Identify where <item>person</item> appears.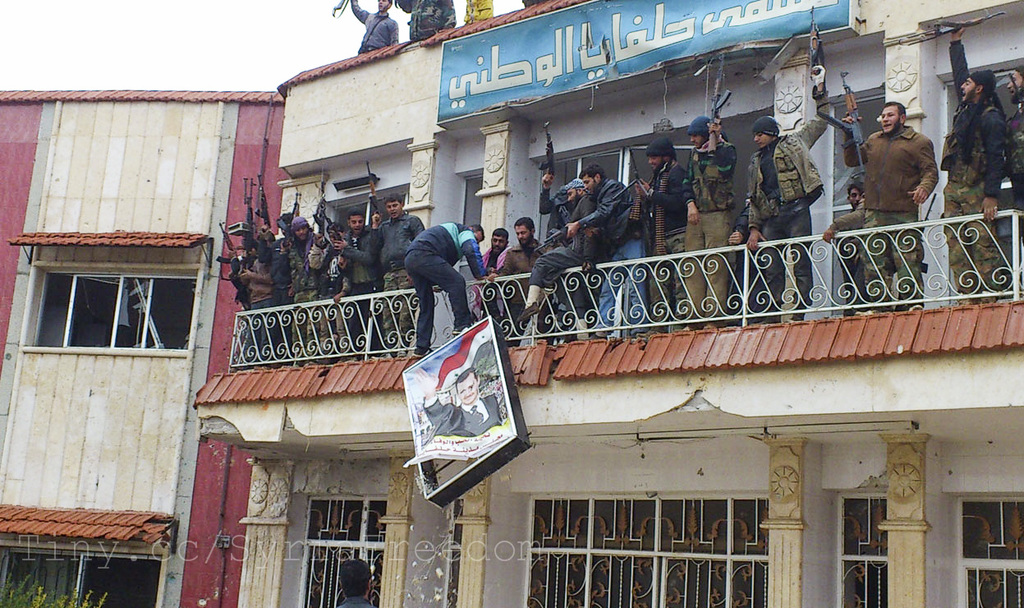
Appears at <region>341, 0, 399, 48</region>.
